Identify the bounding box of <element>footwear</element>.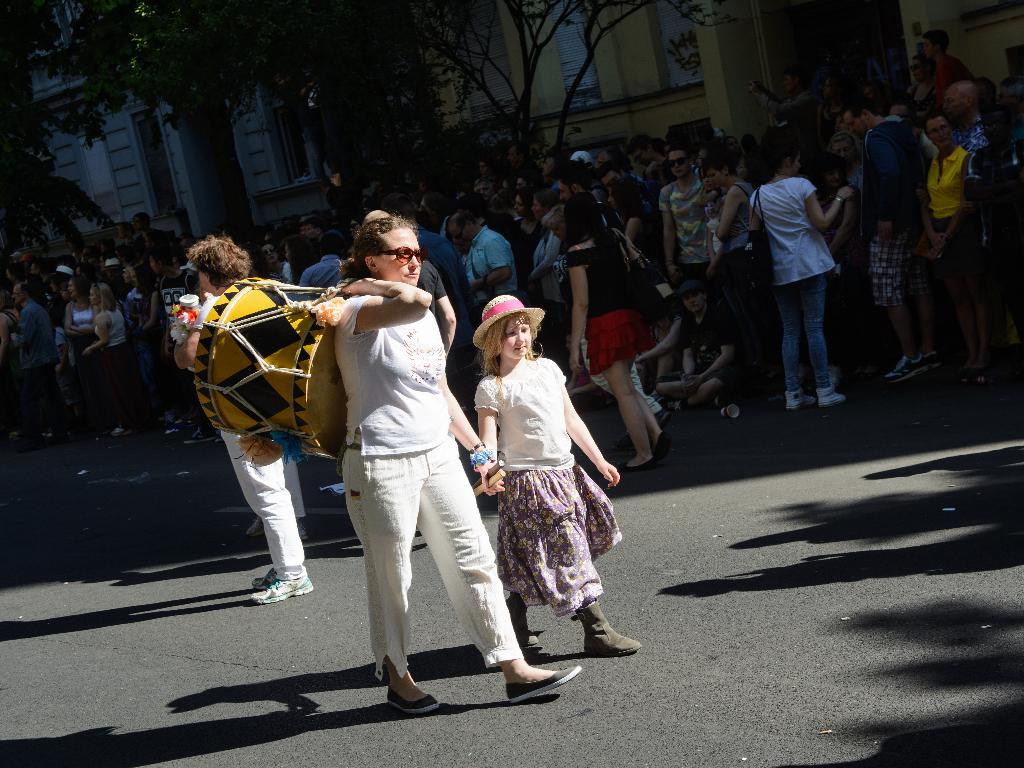
Rect(503, 664, 581, 704).
